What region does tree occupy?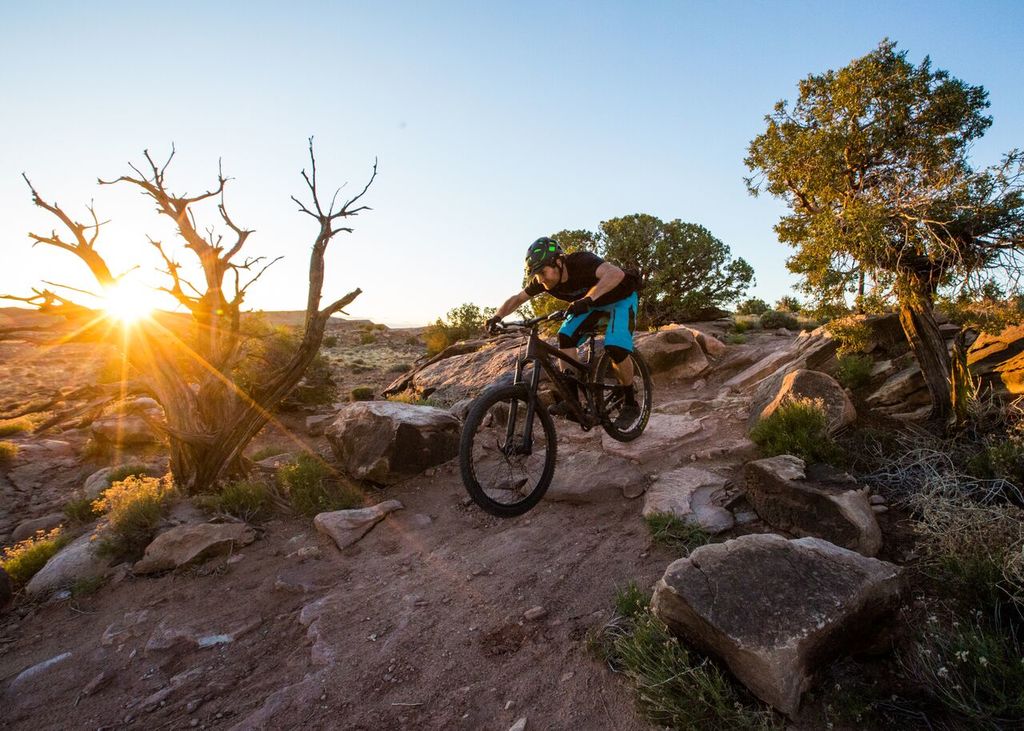
<region>518, 212, 762, 323</region>.
